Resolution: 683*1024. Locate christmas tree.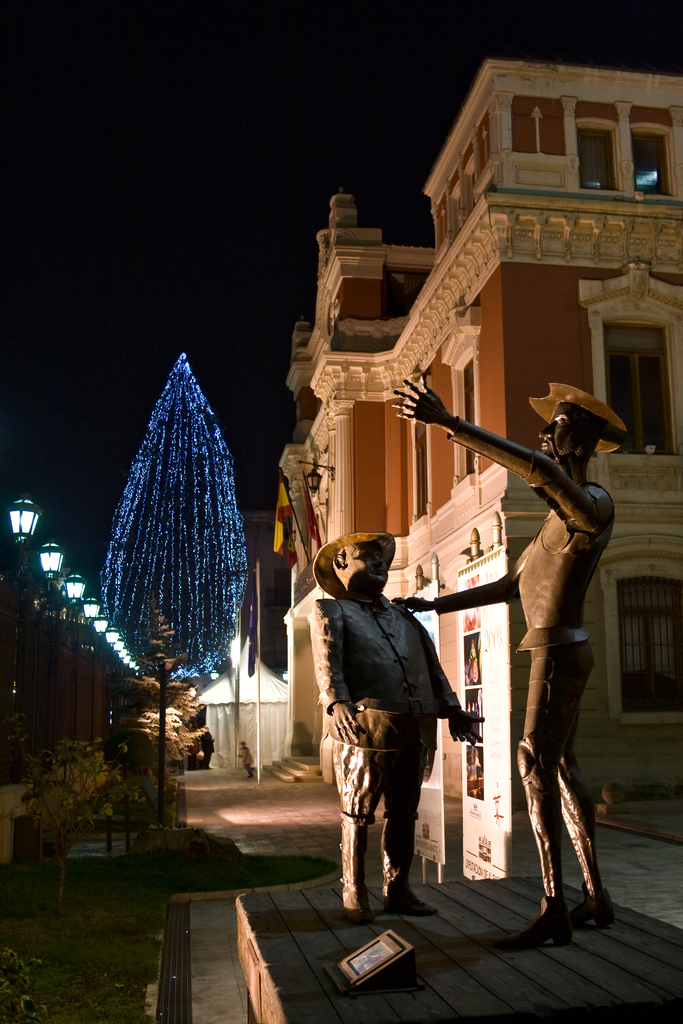
(97, 342, 262, 679).
